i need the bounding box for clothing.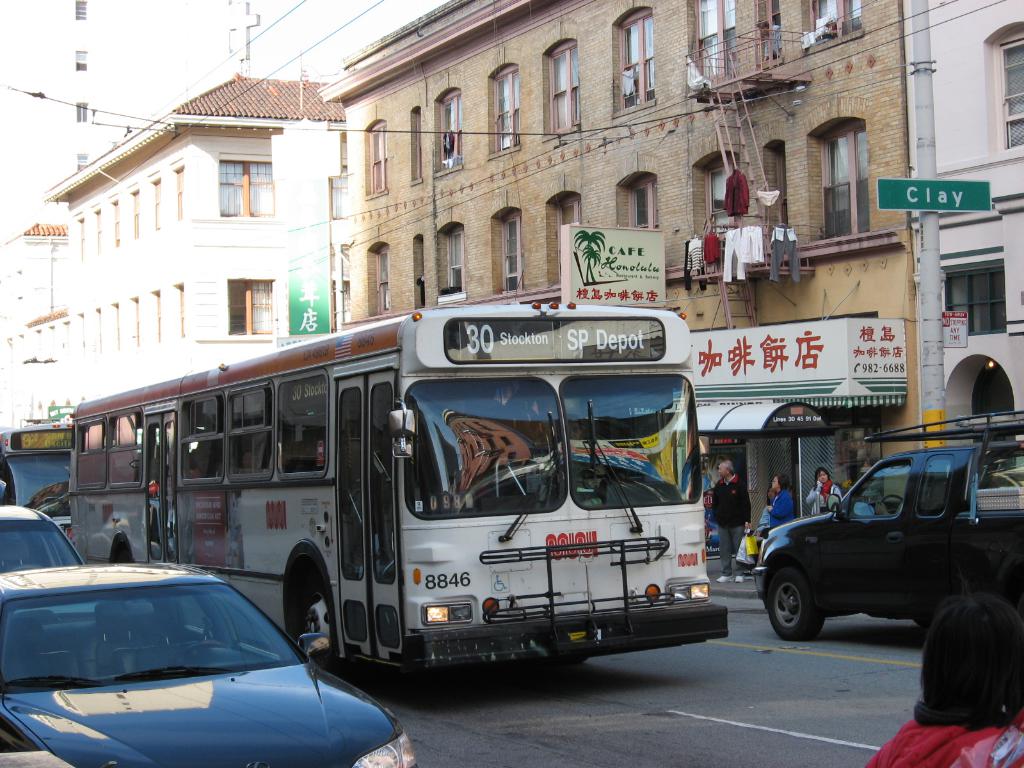
Here it is: box(870, 718, 1023, 767).
